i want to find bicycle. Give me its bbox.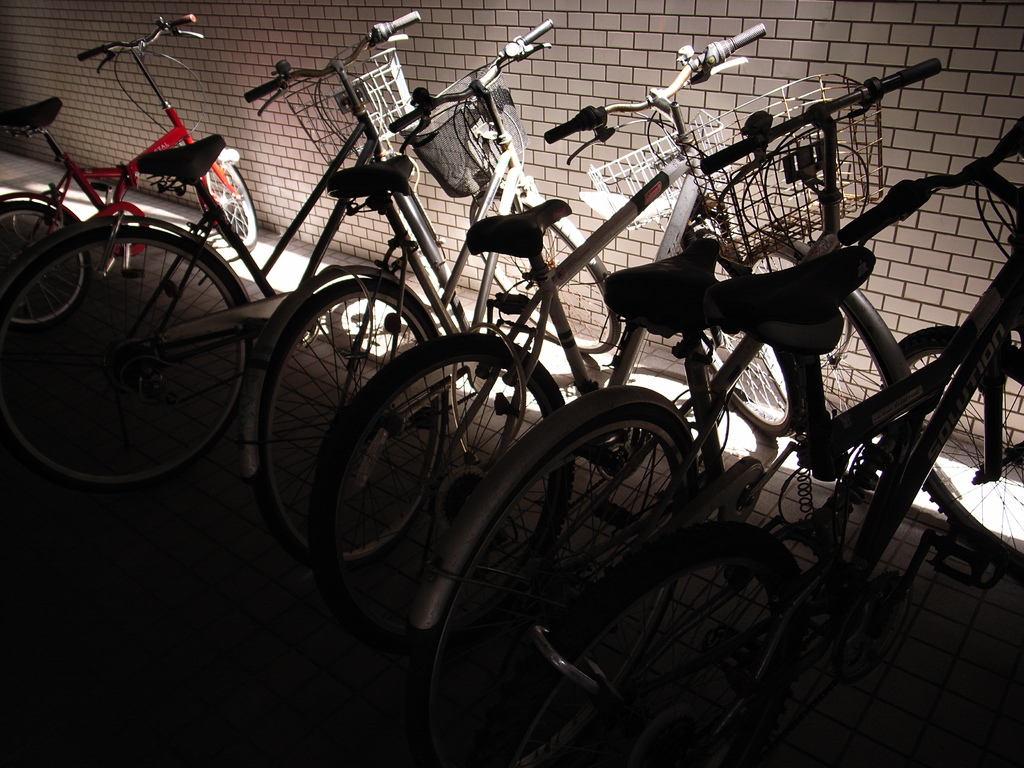
Rect(386, 51, 912, 664).
